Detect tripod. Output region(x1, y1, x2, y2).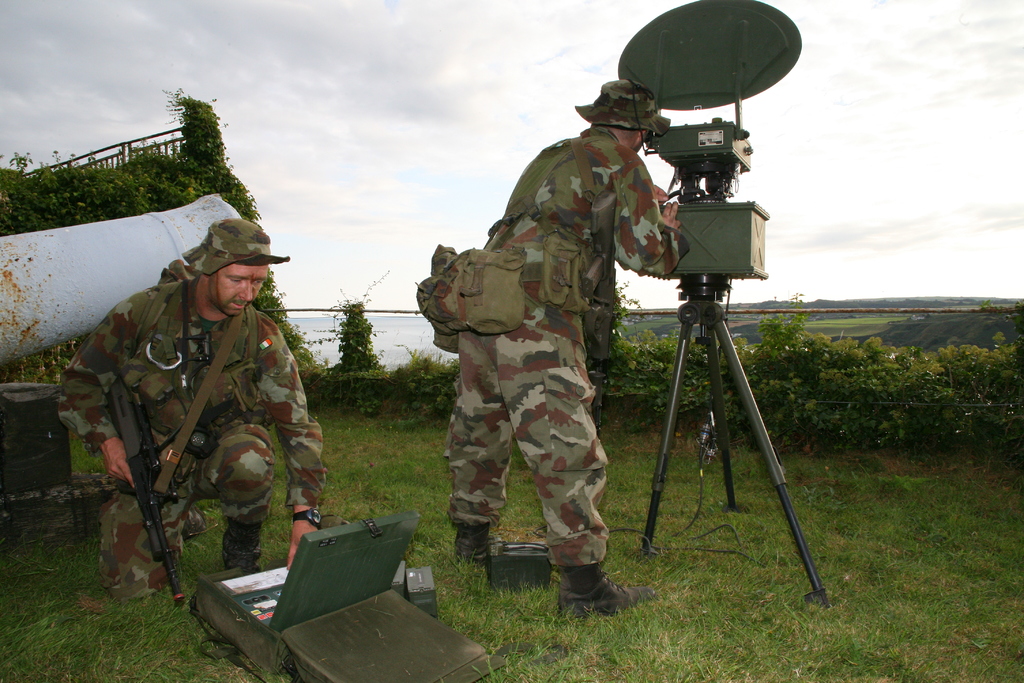
region(634, 273, 831, 609).
